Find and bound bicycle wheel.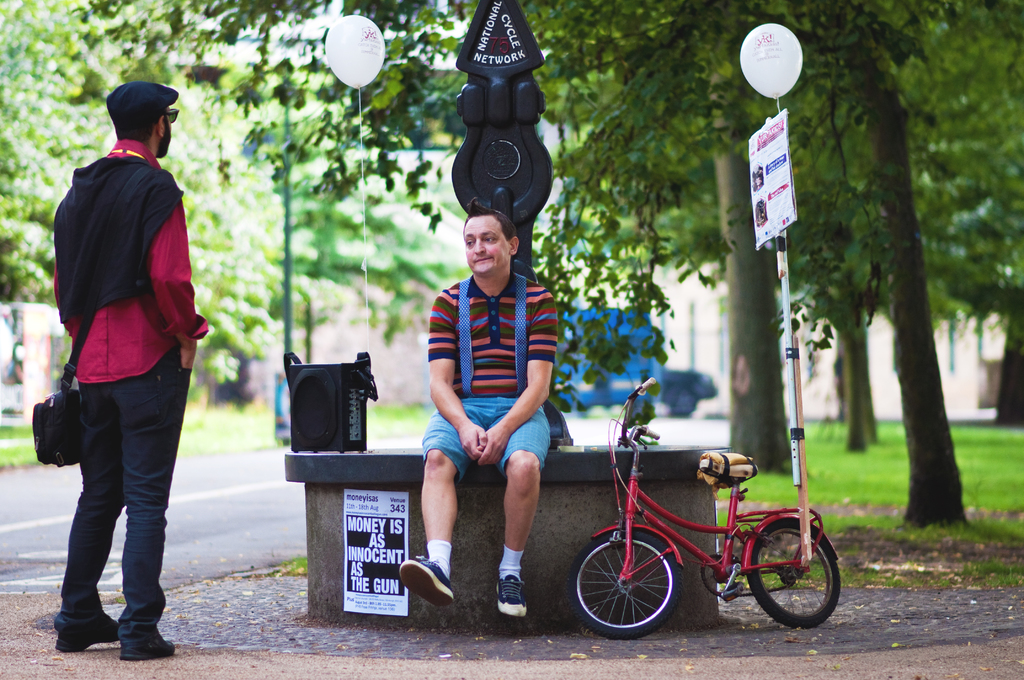
Bound: {"x1": 745, "y1": 526, "x2": 844, "y2": 626}.
